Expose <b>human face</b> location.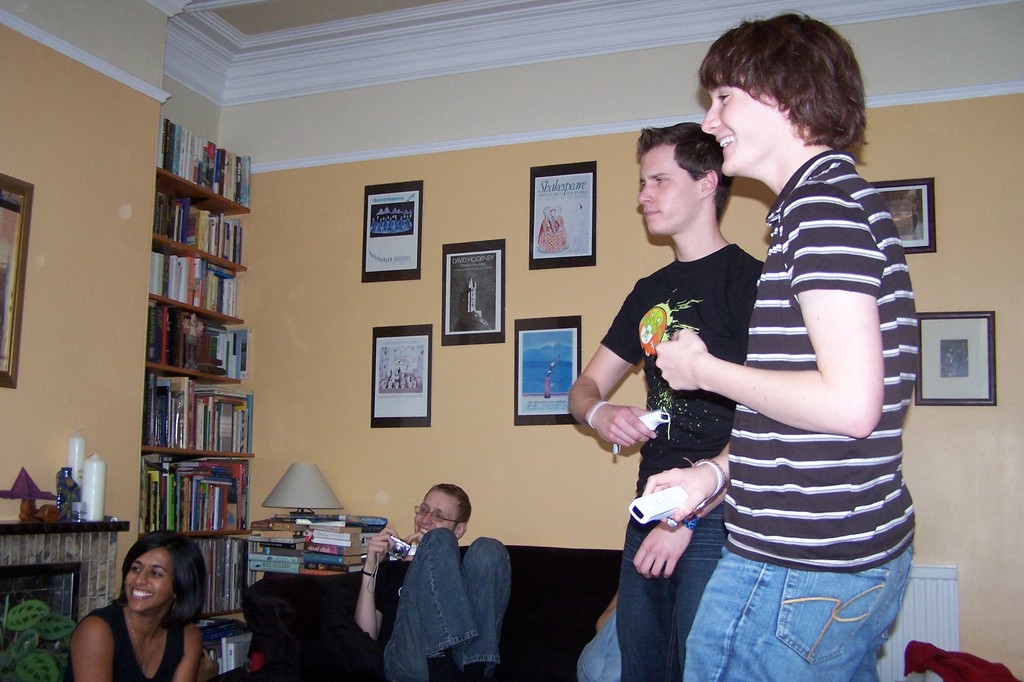
Exposed at l=412, t=492, r=460, b=537.
